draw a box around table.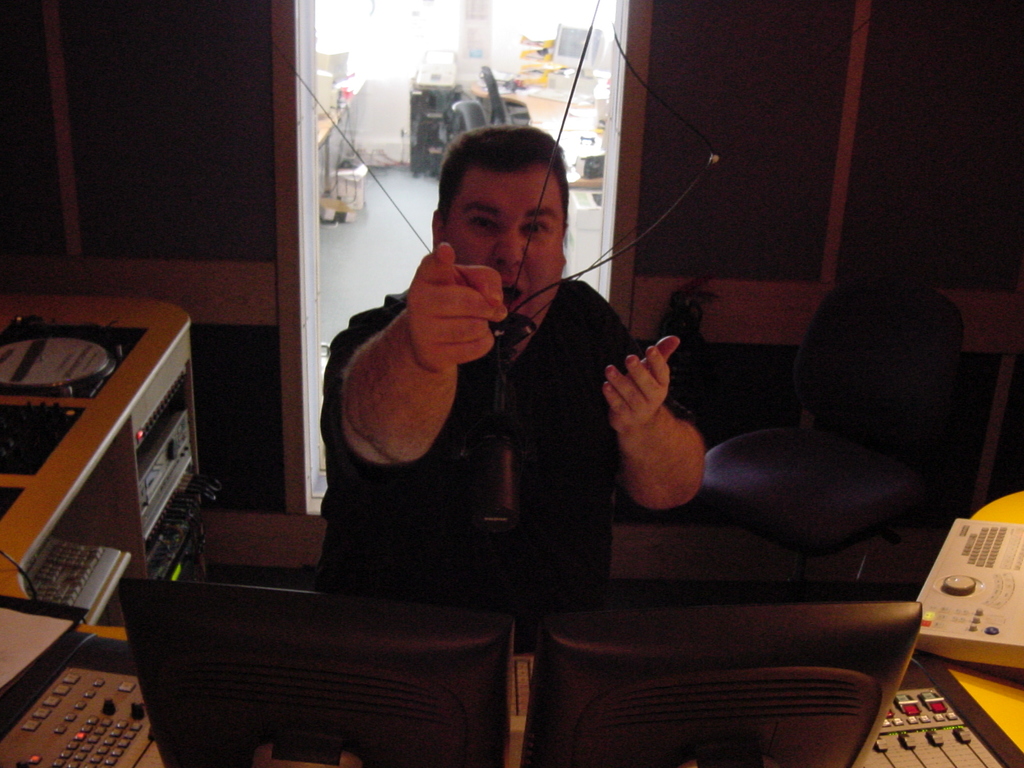
(left=1, top=330, right=217, bottom=675).
